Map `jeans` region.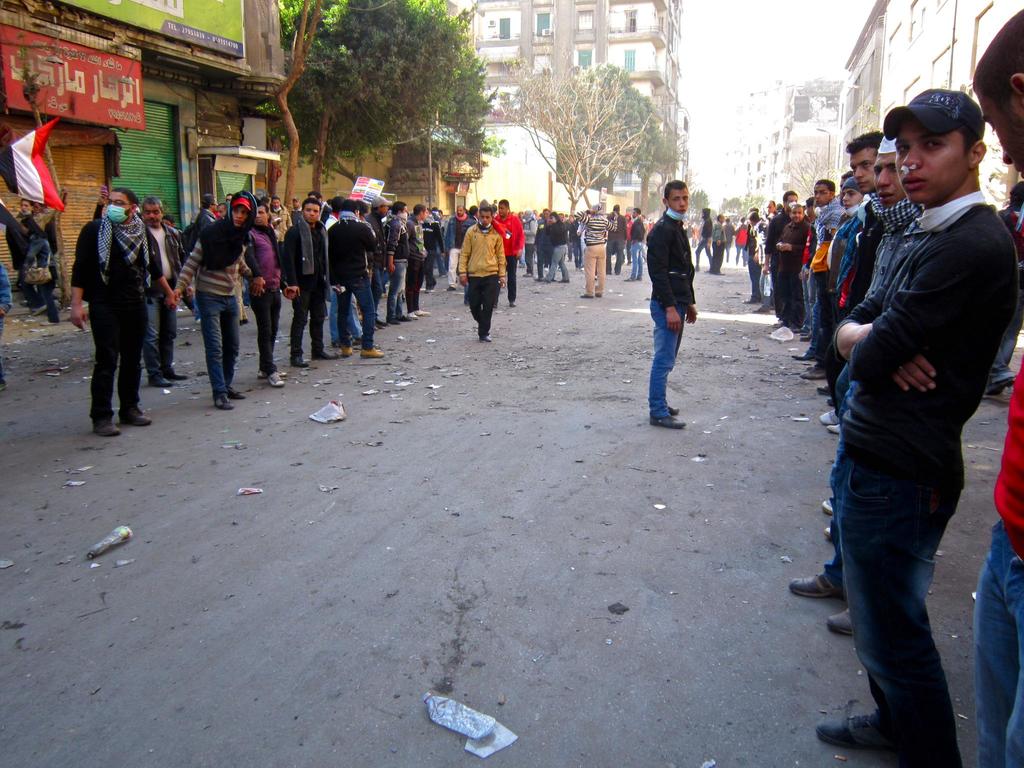
Mapped to 576,246,586,263.
